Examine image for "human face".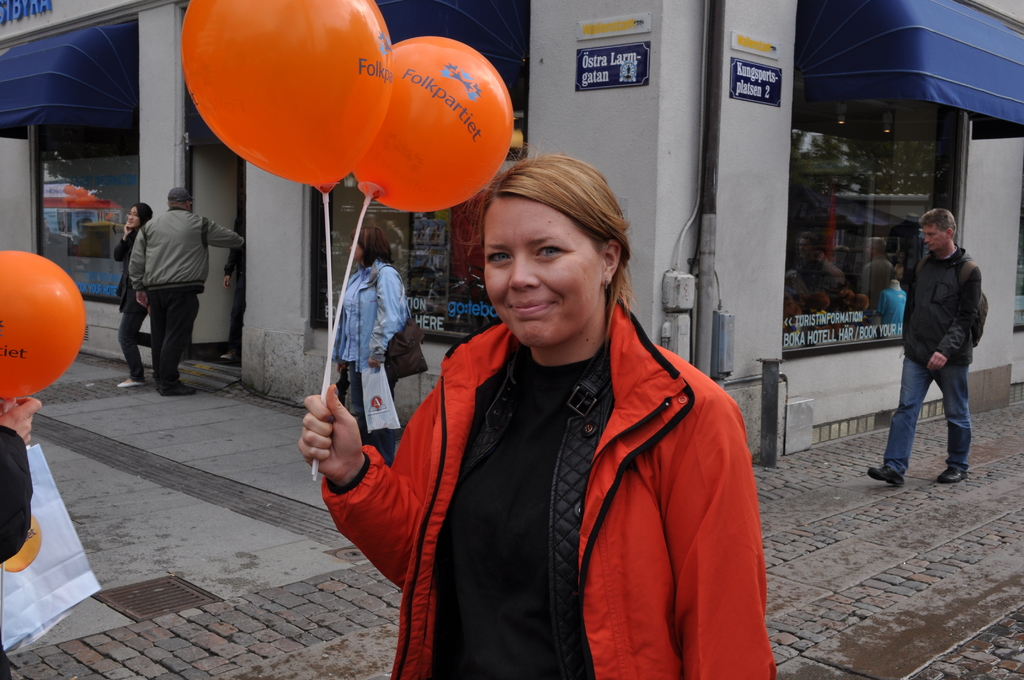
Examination result: x1=126 y1=206 x2=139 y2=229.
